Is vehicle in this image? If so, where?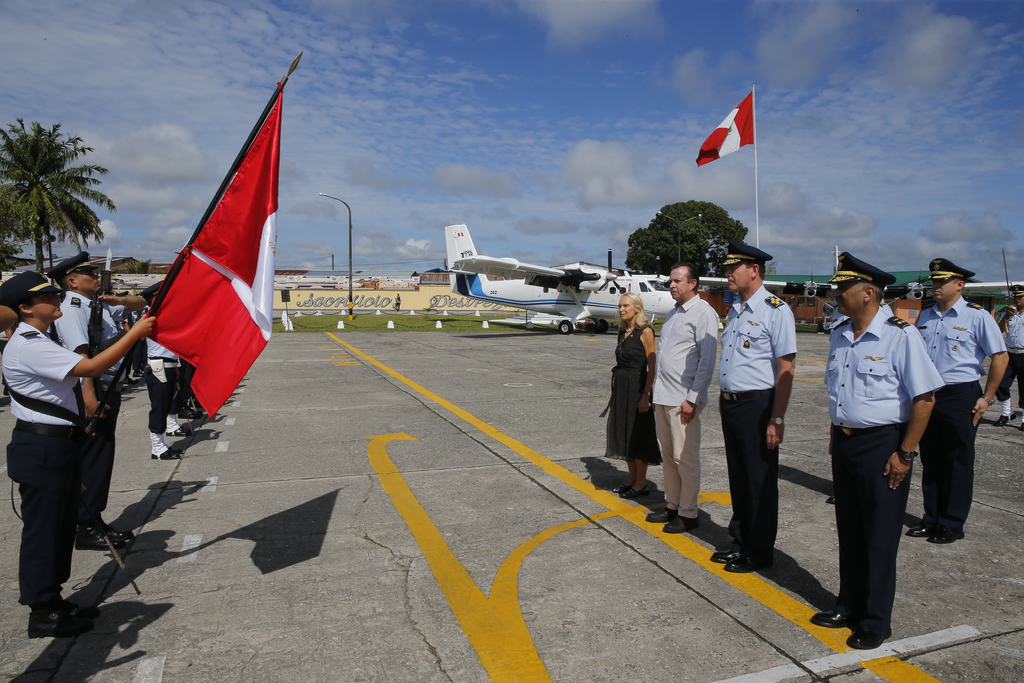
Yes, at [left=780, top=283, right=837, bottom=299].
